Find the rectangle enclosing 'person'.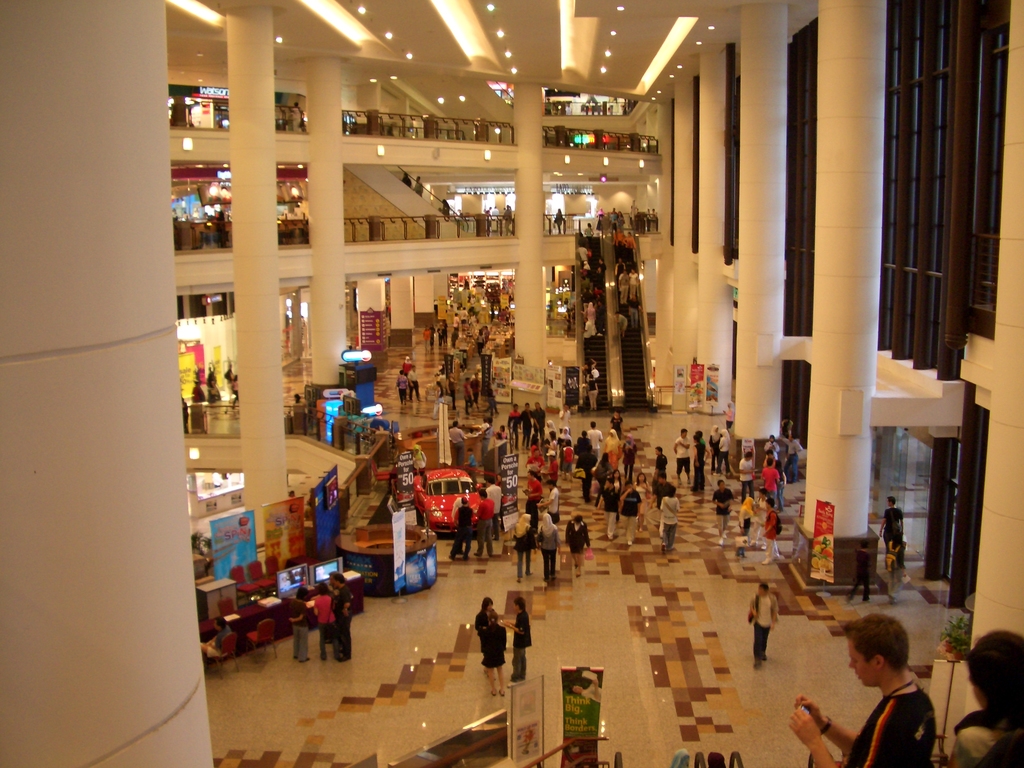
(x1=211, y1=209, x2=227, y2=252).
